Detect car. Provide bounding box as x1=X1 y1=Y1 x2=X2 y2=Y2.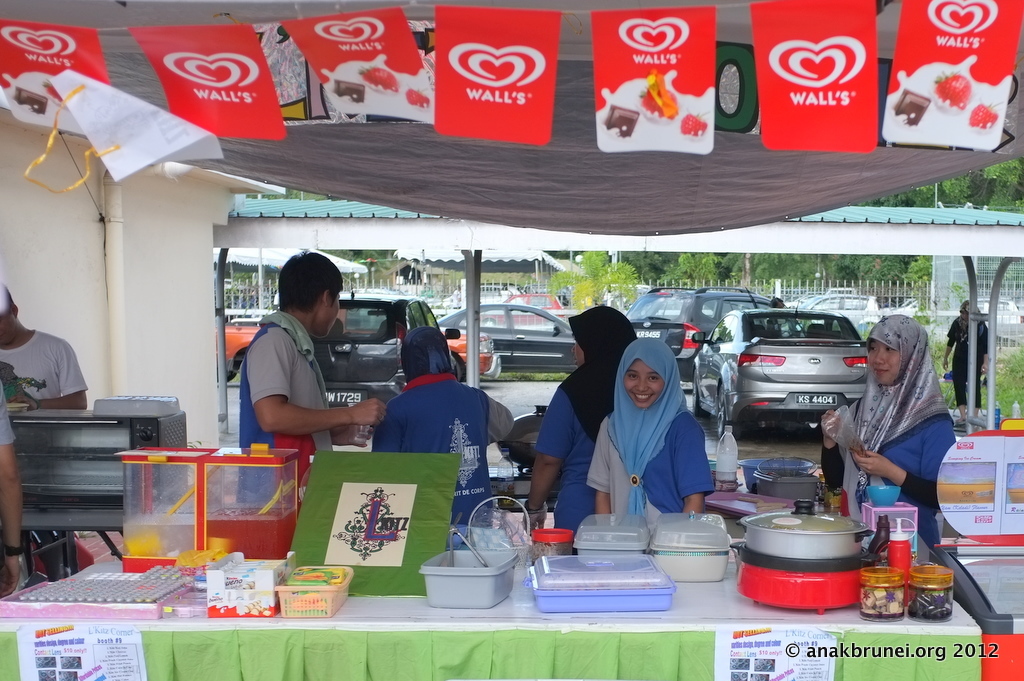
x1=952 y1=296 x2=1018 y2=323.
